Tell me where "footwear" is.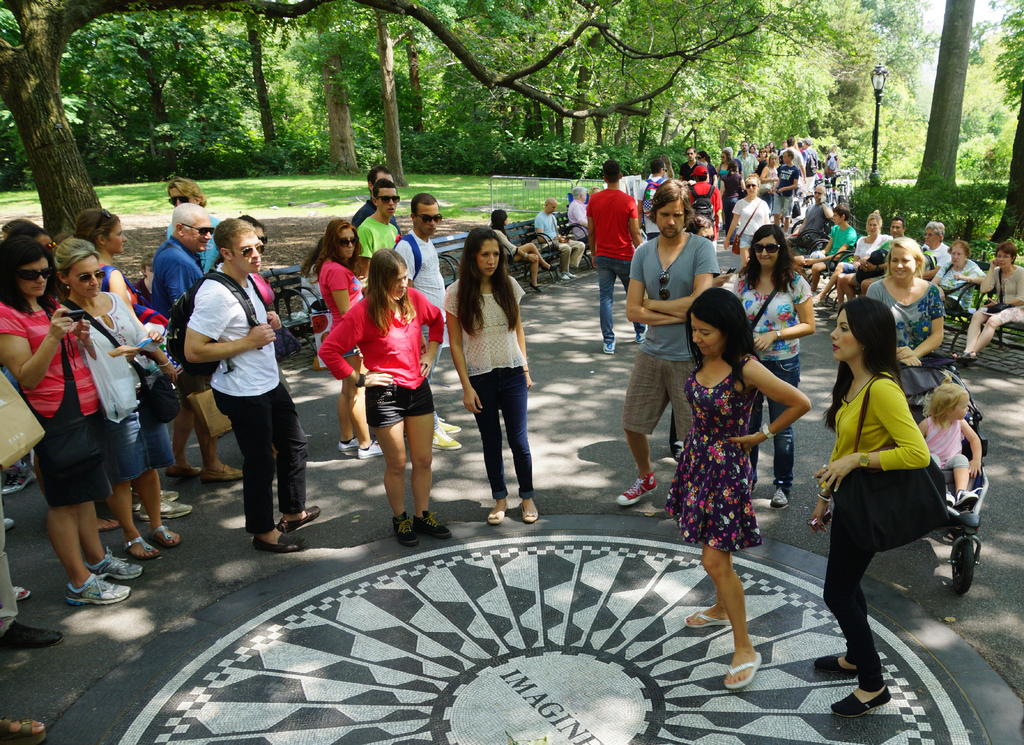
"footwear" is at {"left": 810, "top": 657, "right": 858, "bottom": 673}.
